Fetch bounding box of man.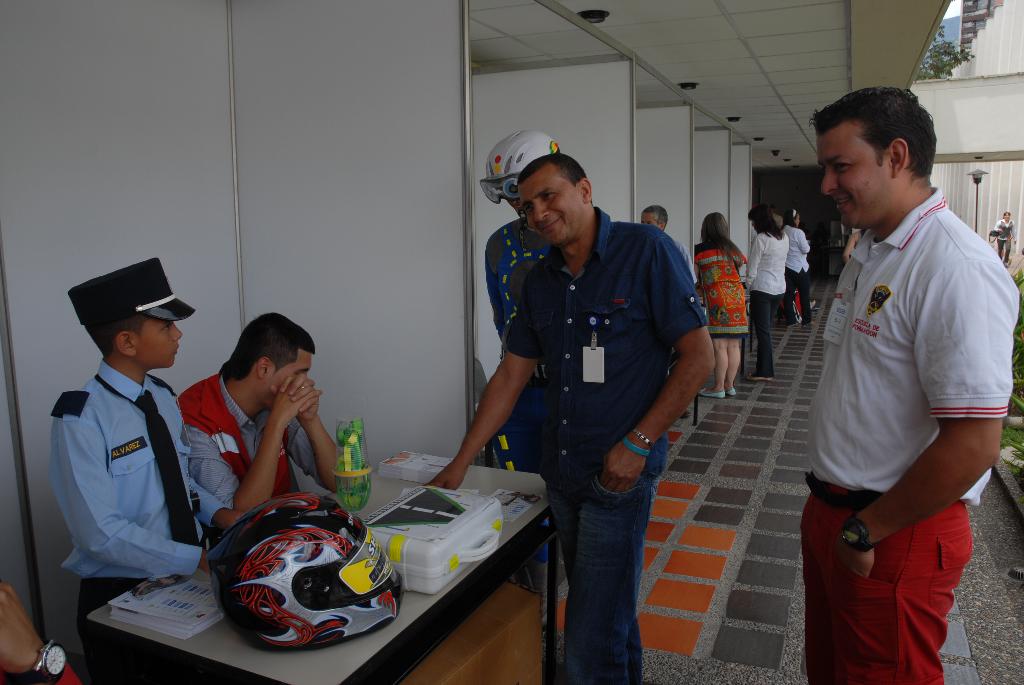
Bbox: 177 317 372 546.
